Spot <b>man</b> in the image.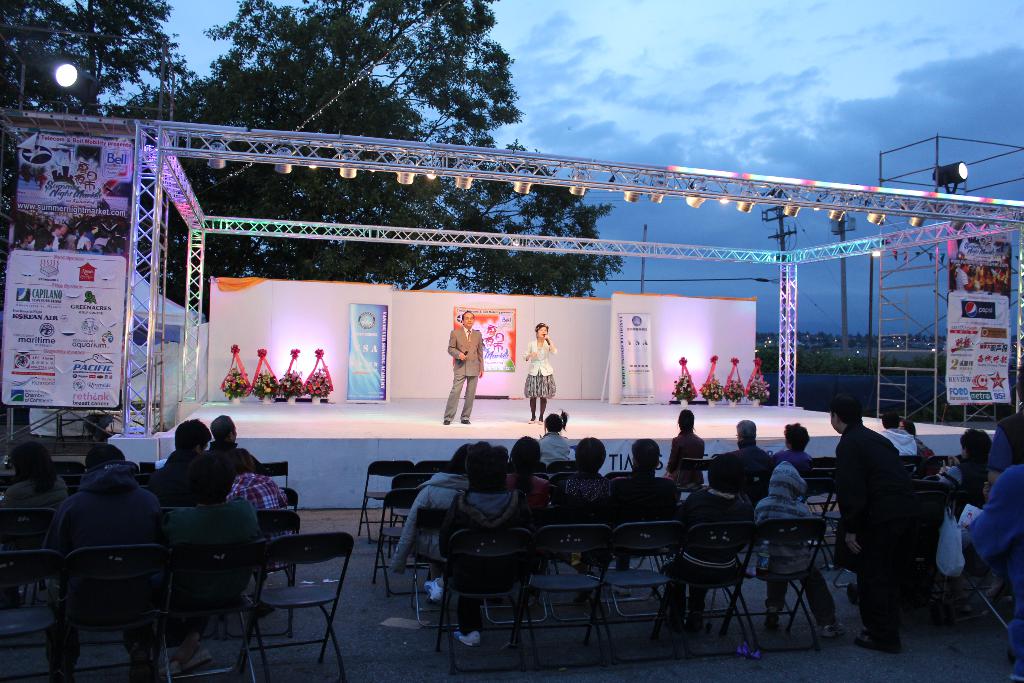
<b>man</b> found at <bbox>152, 418, 215, 472</bbox>.
